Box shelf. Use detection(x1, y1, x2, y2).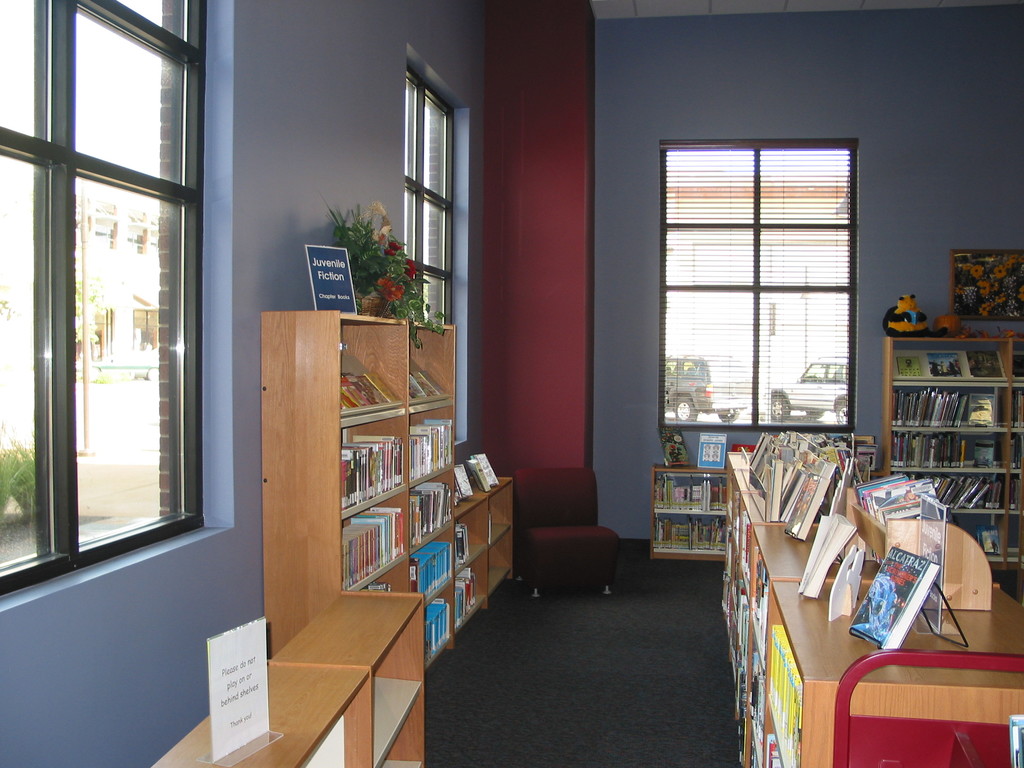
detection(650, 460, 732, 561).
